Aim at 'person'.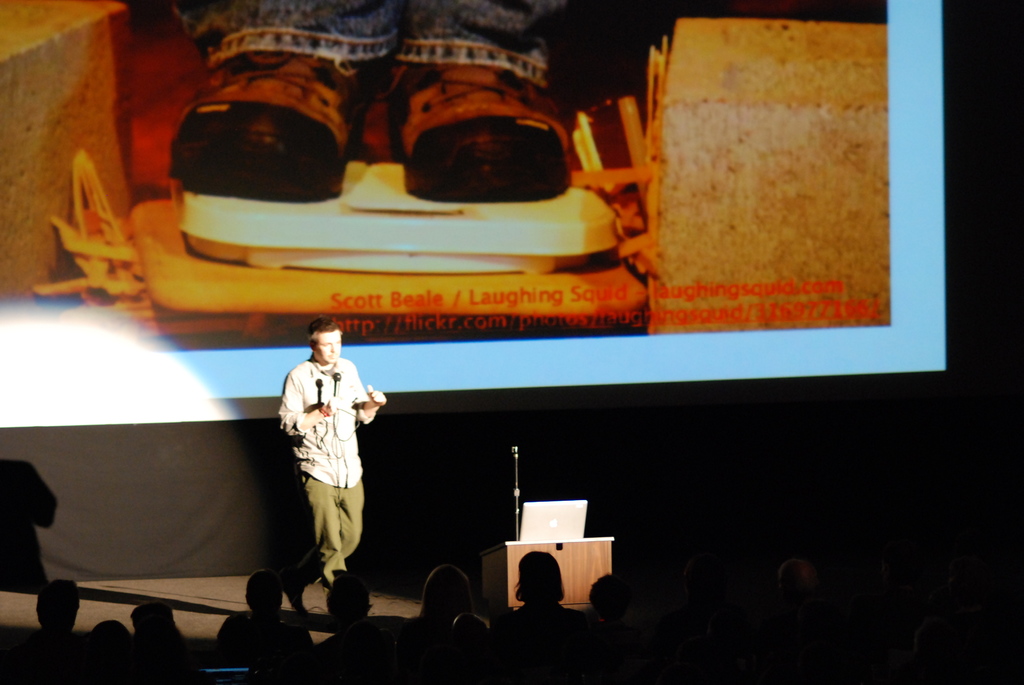
Aimed at (x1=277, y1=321, x2=372, y2=628).
